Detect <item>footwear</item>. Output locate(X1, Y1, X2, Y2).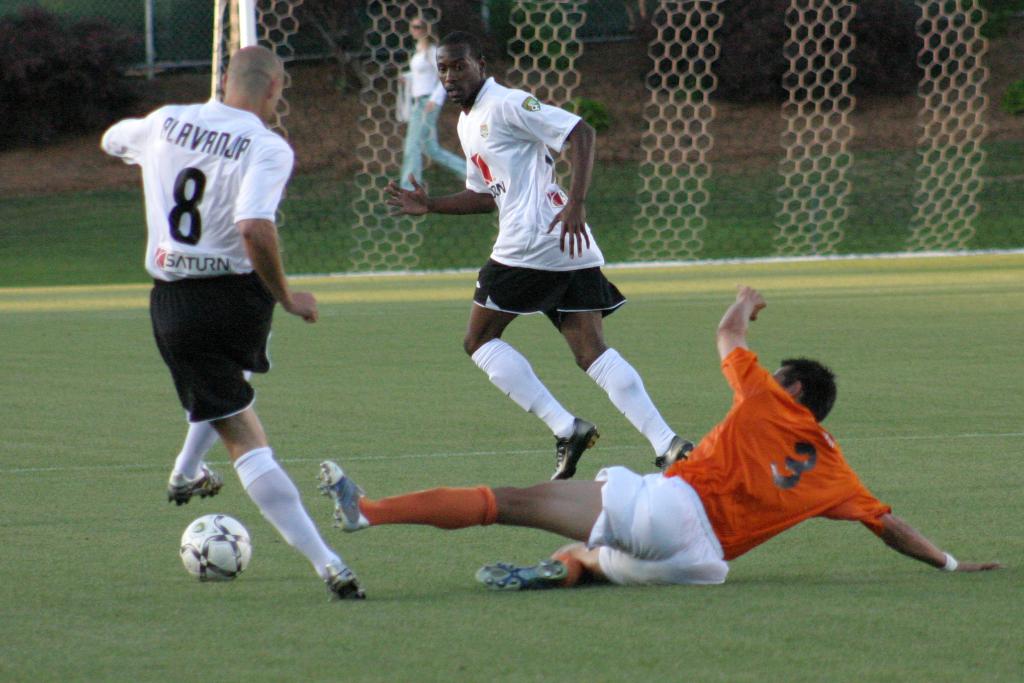
locate(324, 556, 371, 601).
